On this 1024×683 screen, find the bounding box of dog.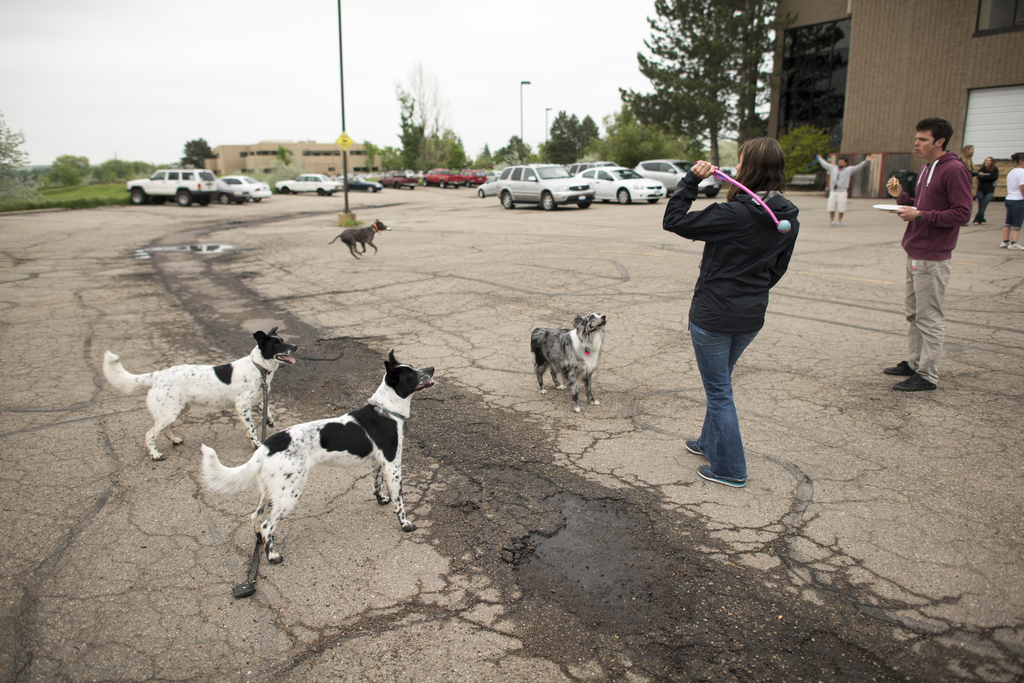
Bounding box: pyautogui.locateOnScreen(105, 326, 296, 456).
